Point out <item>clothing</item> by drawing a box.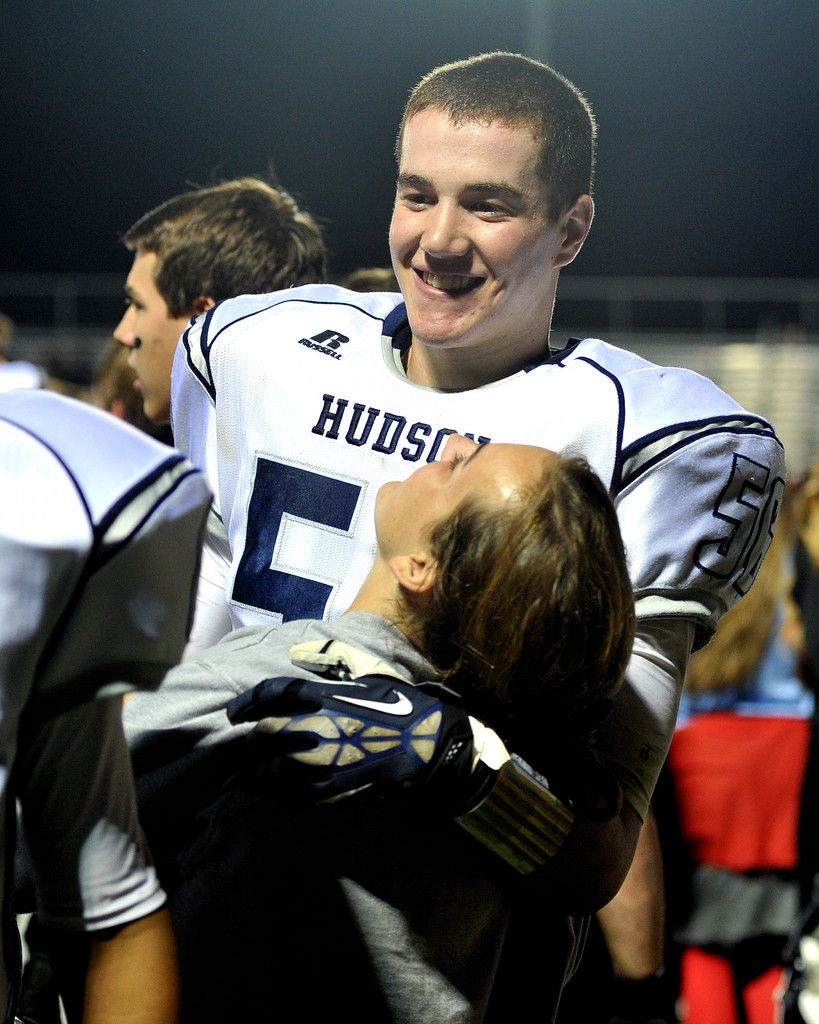
(0,376,215,1023).
